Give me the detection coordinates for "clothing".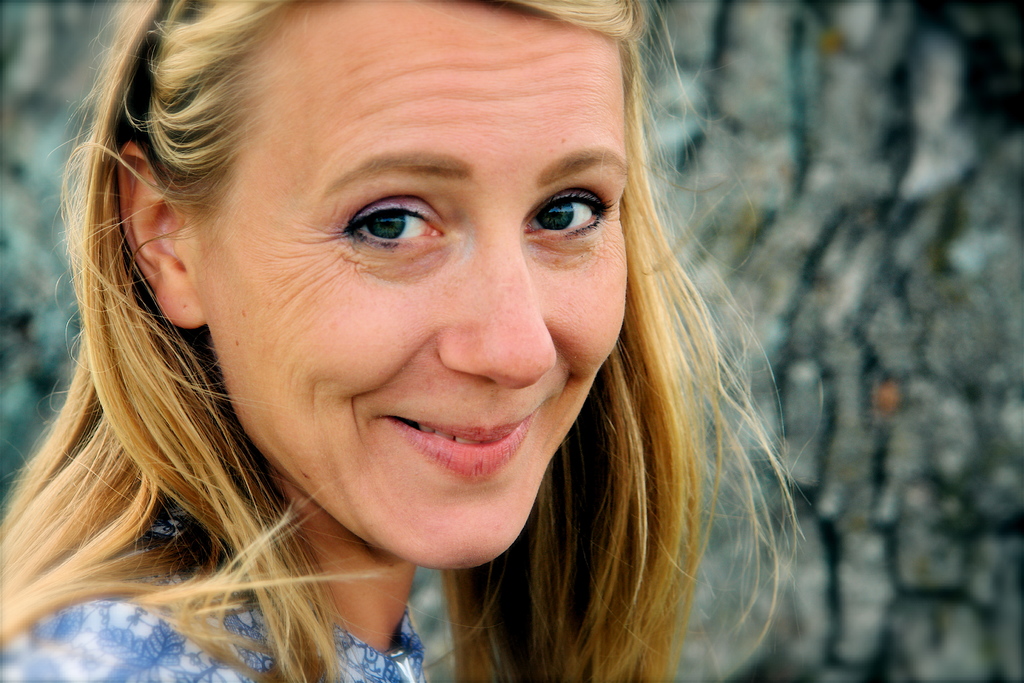
0, 491, 424, 682.
